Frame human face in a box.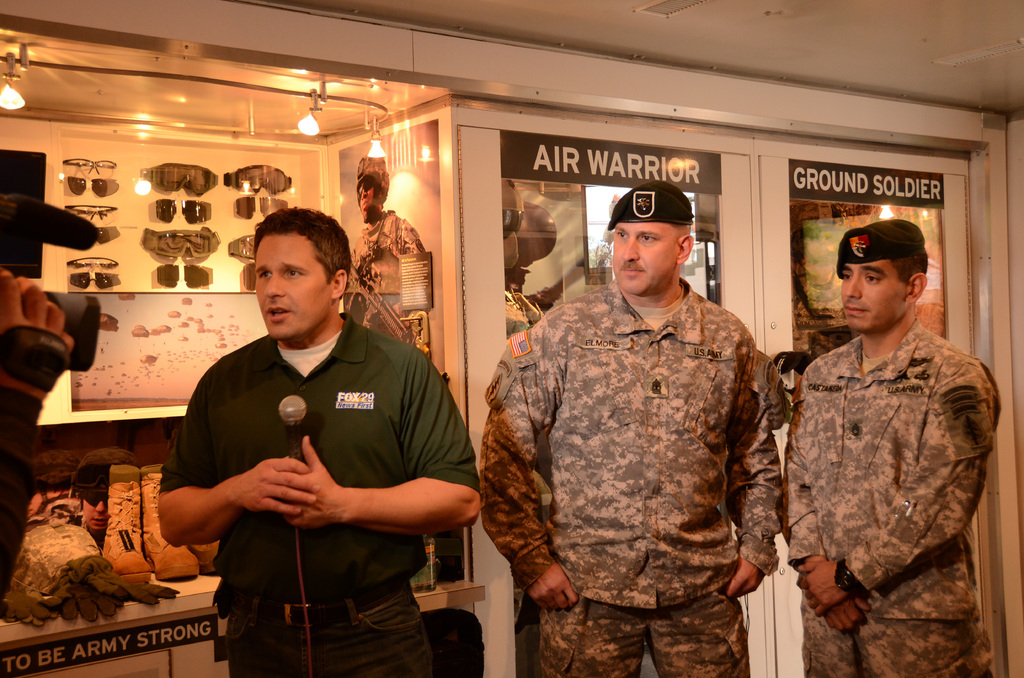
bbox=(254, 235, 329, 340).
